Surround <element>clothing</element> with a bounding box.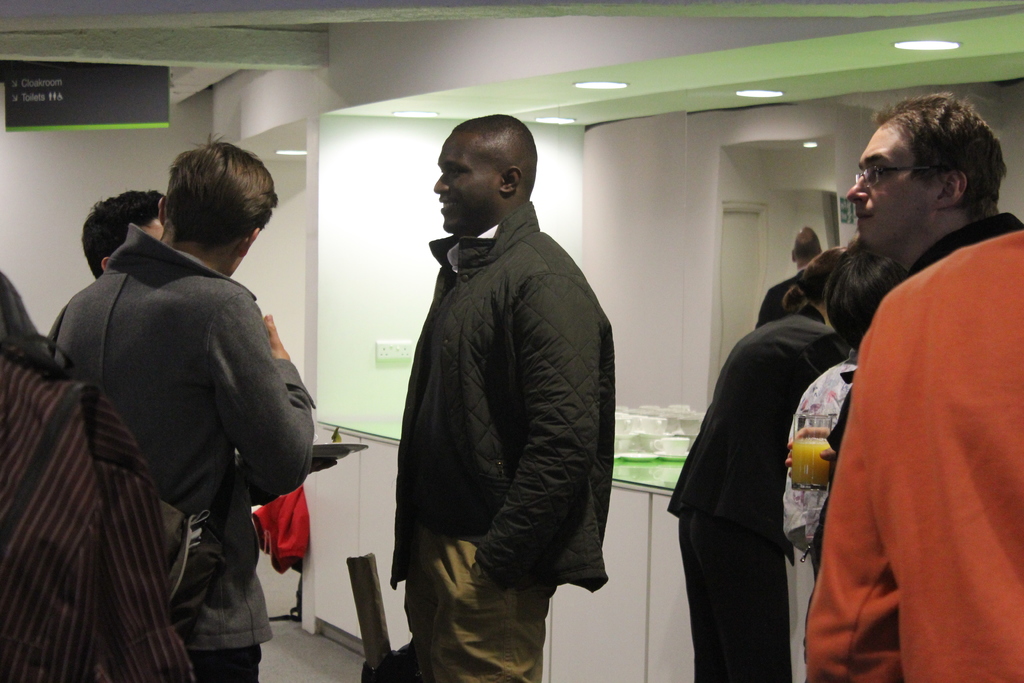
803 211 1023 682.
